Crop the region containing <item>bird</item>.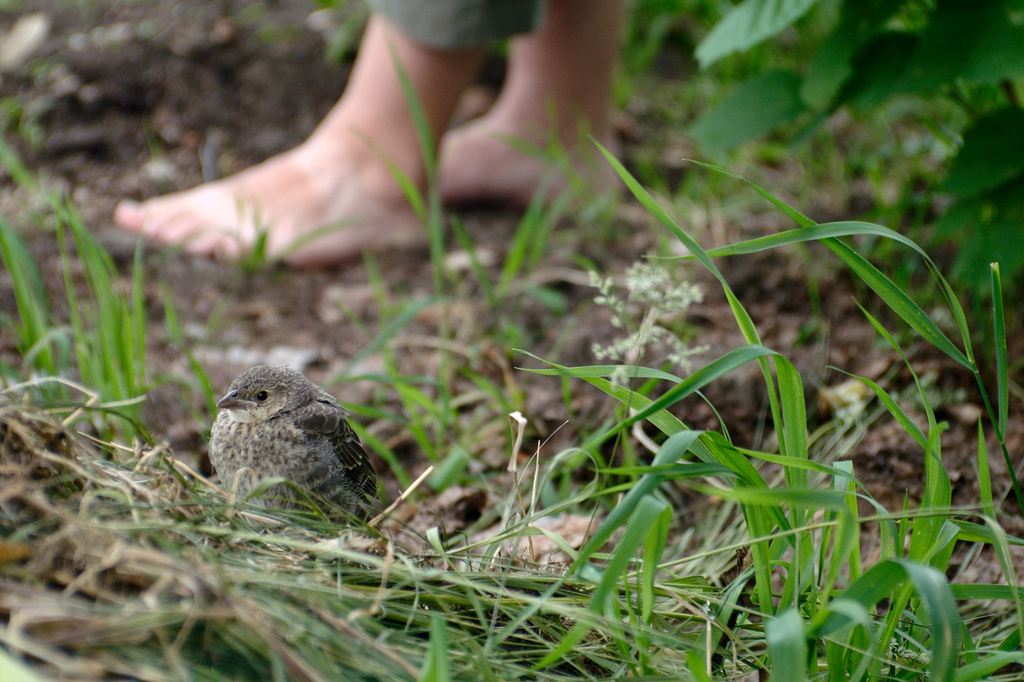
Crop region: detection(194, 348, 388, 531).
